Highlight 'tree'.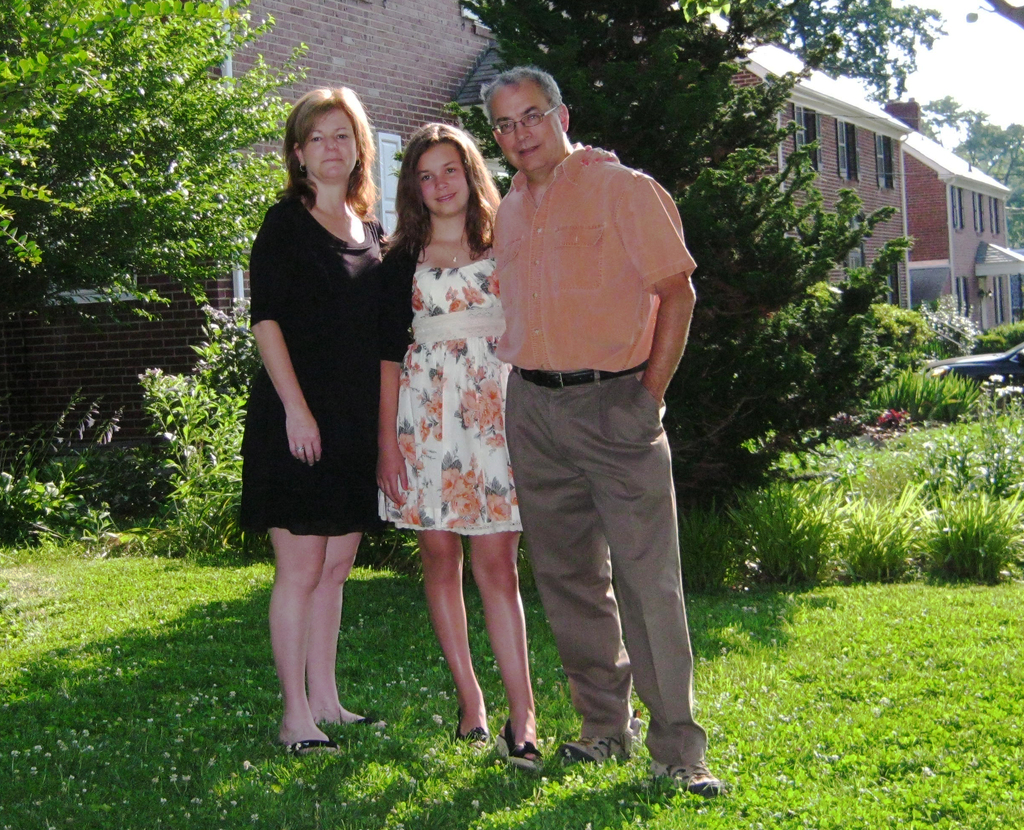
Highlighted region: <region>719, 3, 949, 105</region>.
